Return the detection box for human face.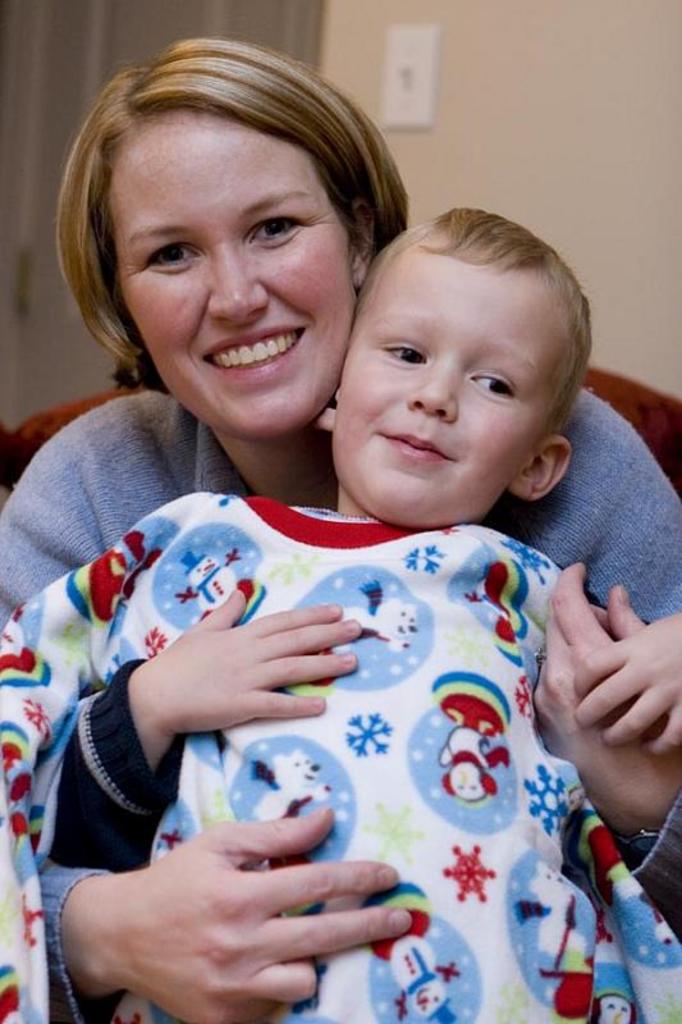
box=[118, 106, 345, 438].
